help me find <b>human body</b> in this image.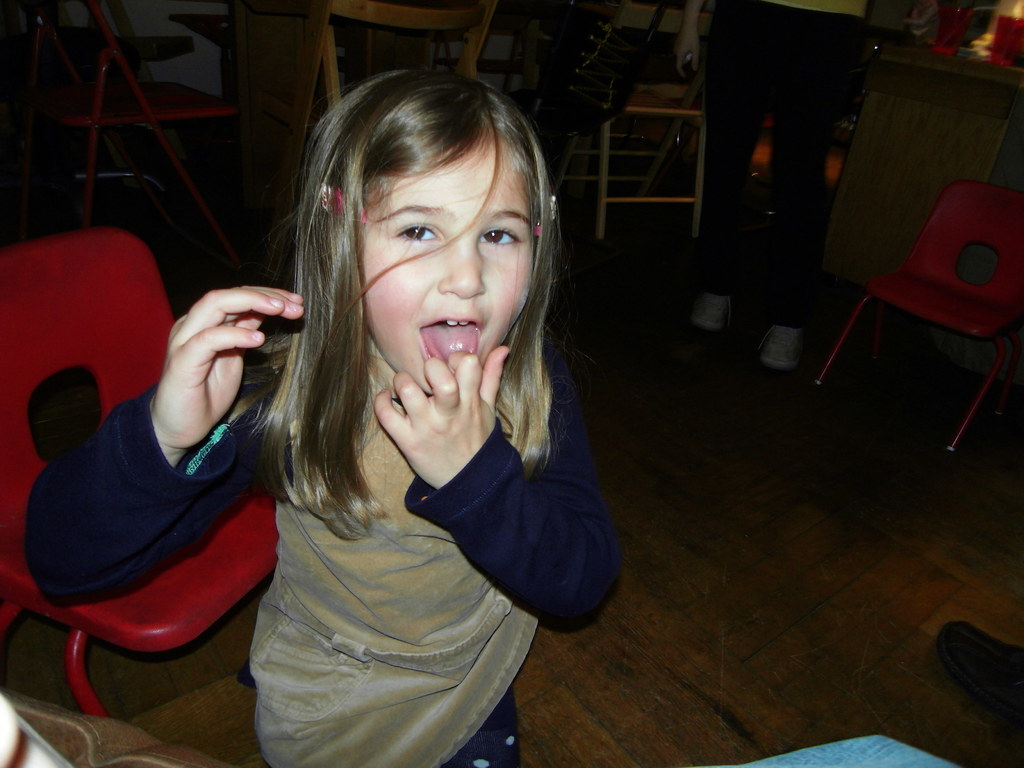
Found it: region(25, 72, 621, 762).
